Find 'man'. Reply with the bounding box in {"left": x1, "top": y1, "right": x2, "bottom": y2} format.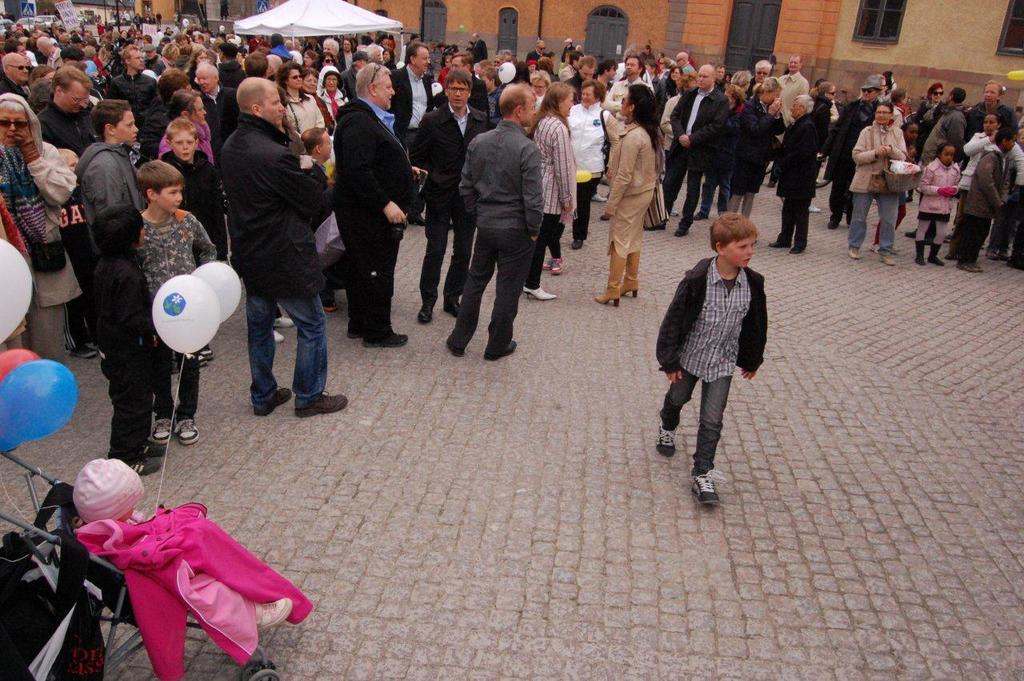
{"left": 73, "top": 98, "right": 148, "bottom": 228}.
